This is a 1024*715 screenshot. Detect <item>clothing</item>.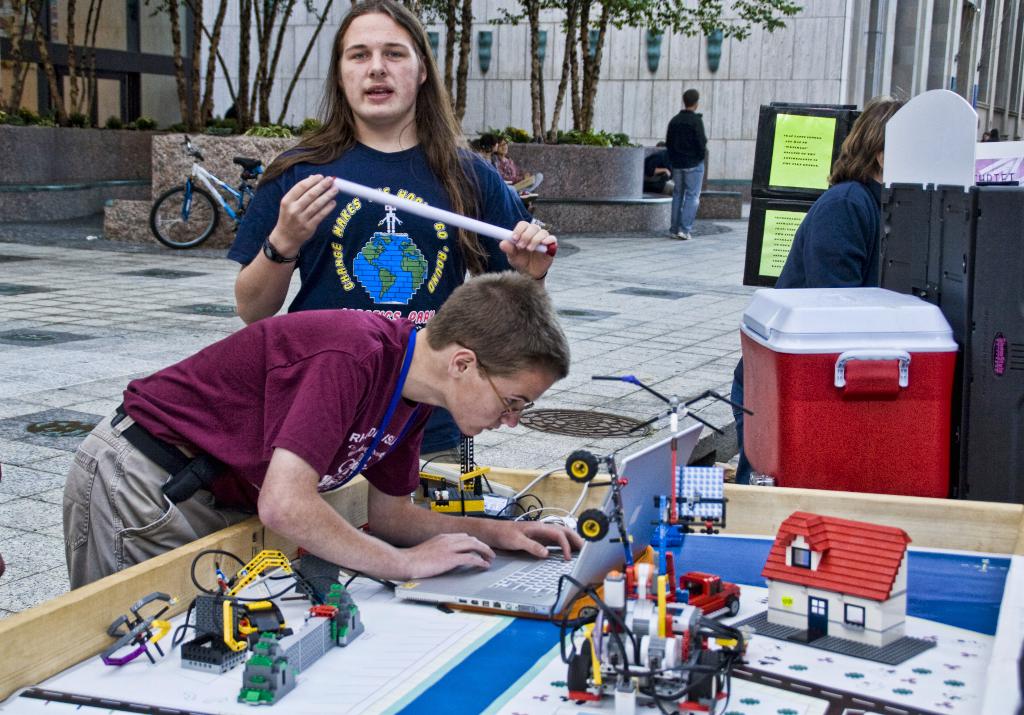
223/111/518/315.
